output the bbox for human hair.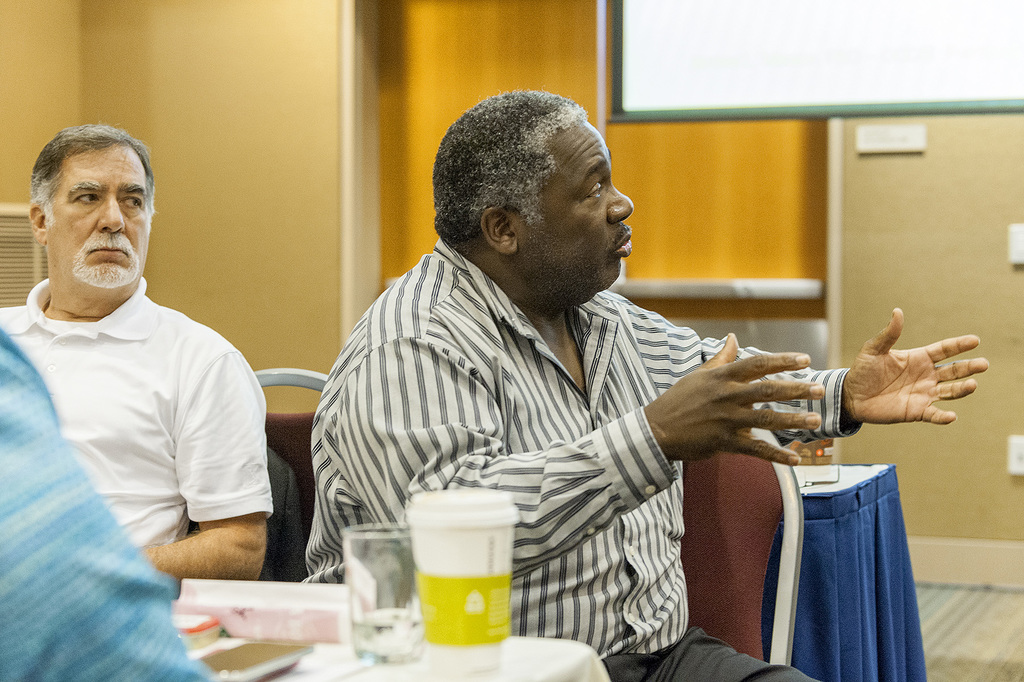
<region>30, 124, 160, 228</region>.
